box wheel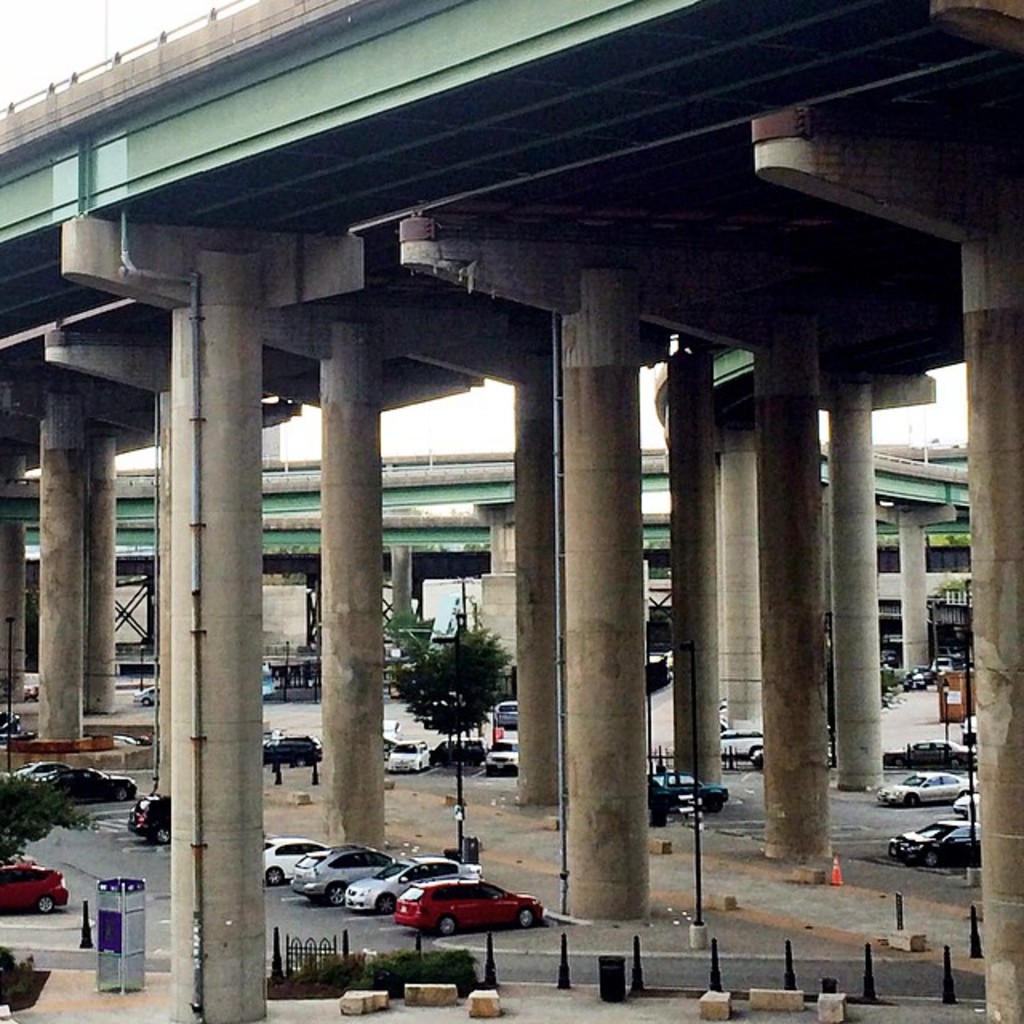
bbox(112, 786, 128, 803)
